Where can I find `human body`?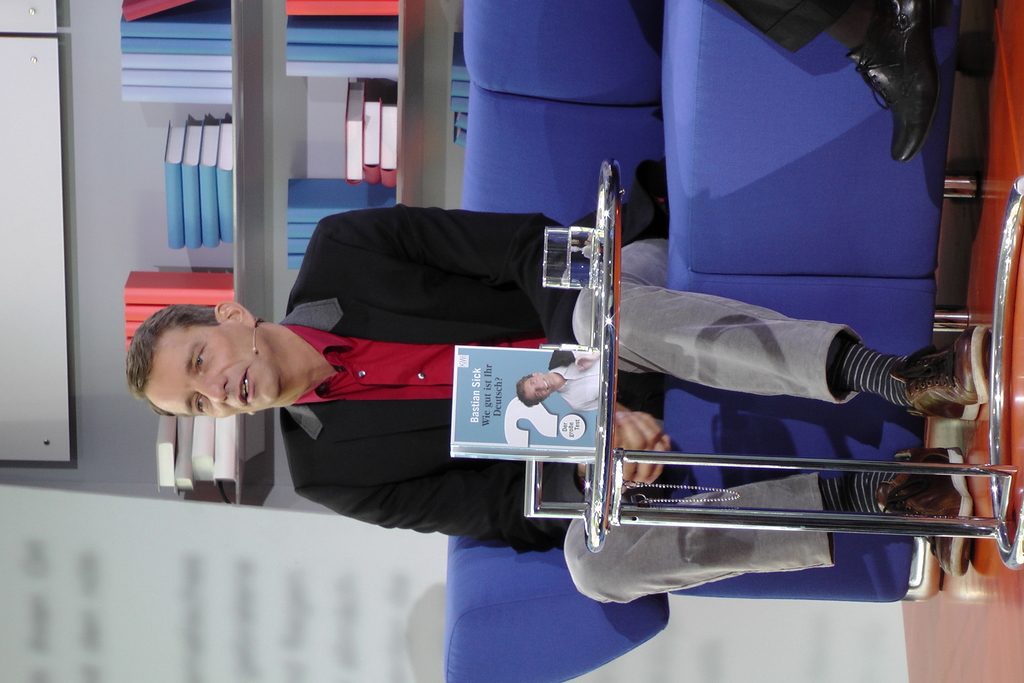
You can find it at left=128, top=202, right=986, bottom=607.
